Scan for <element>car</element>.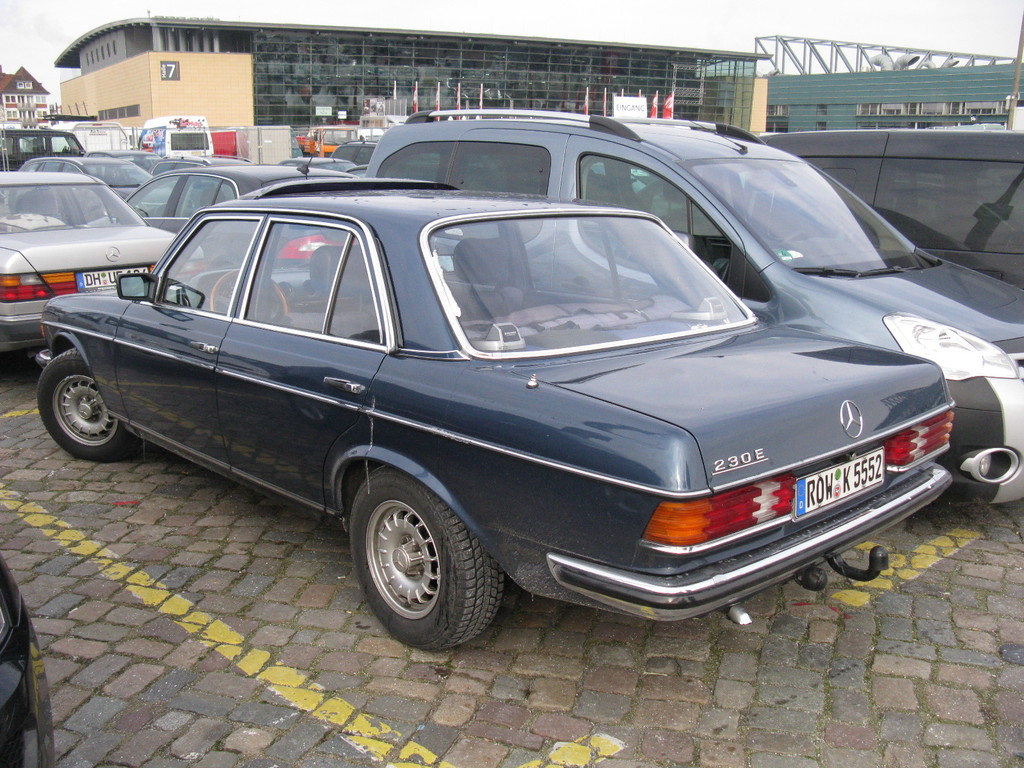
Scan result: [x1=20, y1=150, x2=149, y2=197].
